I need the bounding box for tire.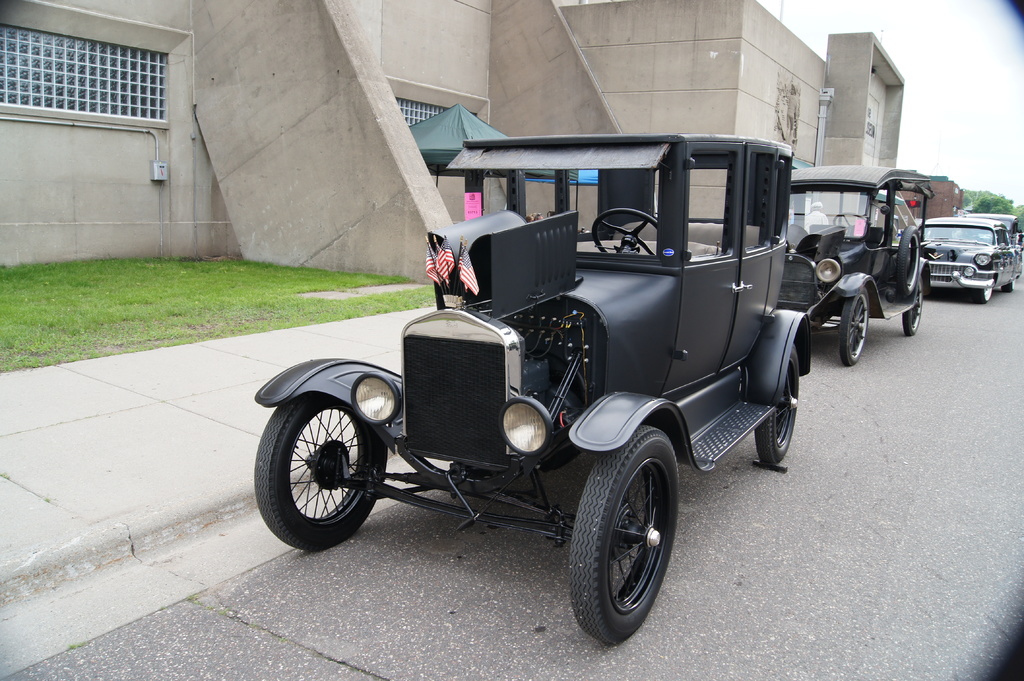
Here it is: (x1=256, y1=390, x2=387, y2=549).
